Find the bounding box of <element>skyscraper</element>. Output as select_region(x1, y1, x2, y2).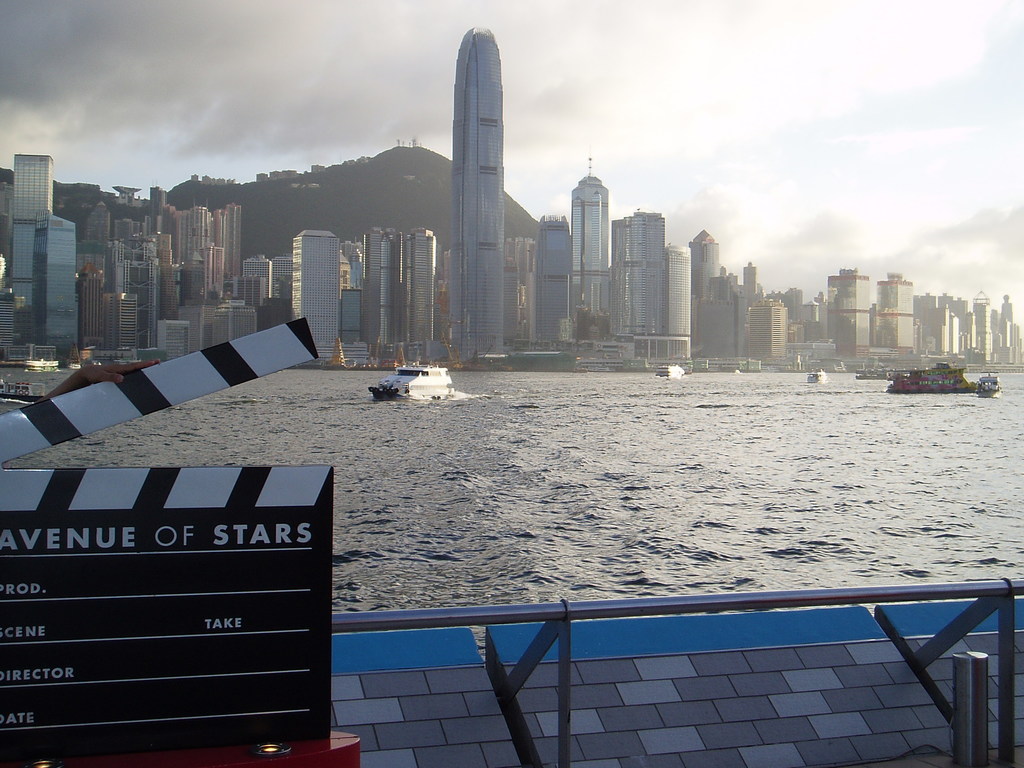
select_region(687, 228, 728, 364).
